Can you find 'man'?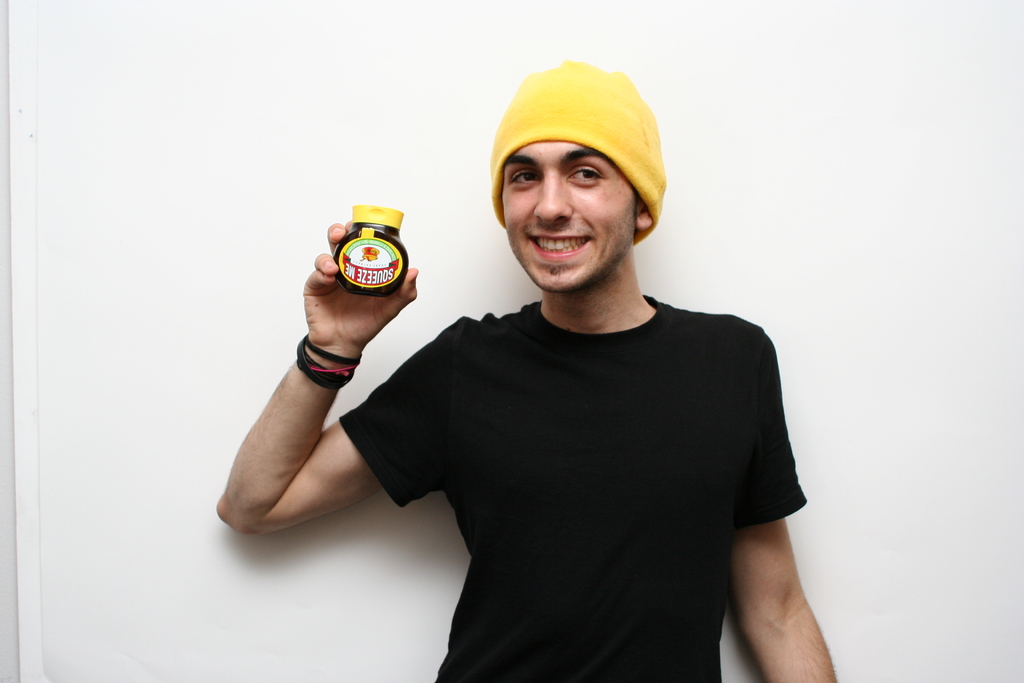
Yes, bounding box: left=248, top=58, right=839, bottom=658.
